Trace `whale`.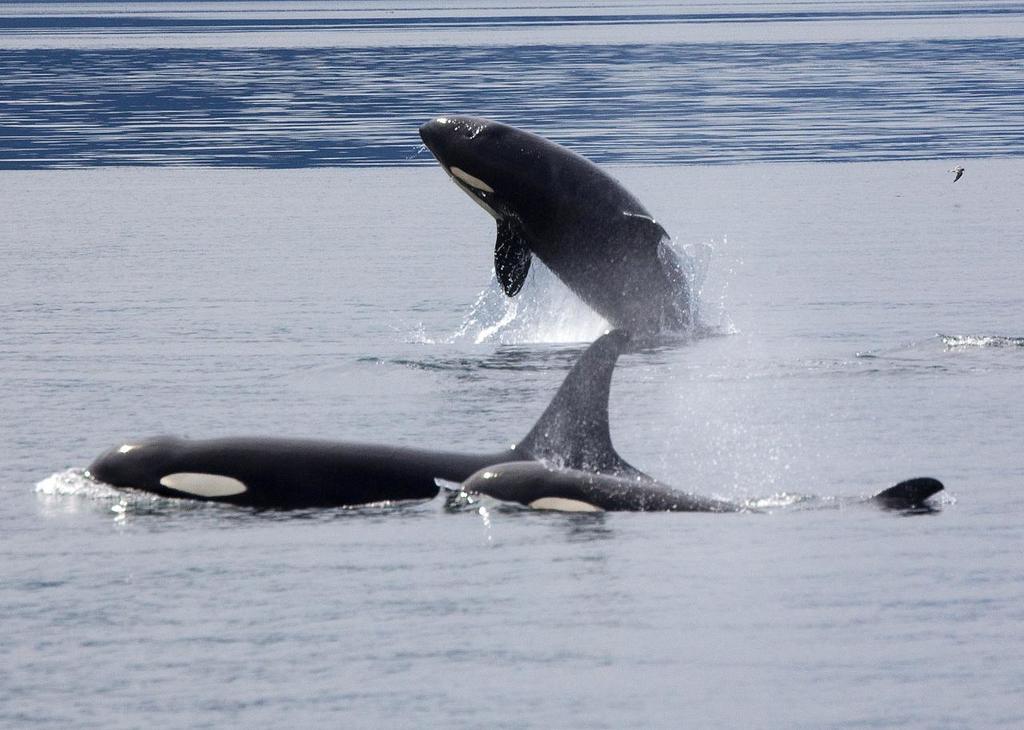
Traced to box=[446, 458, 945, 514].
